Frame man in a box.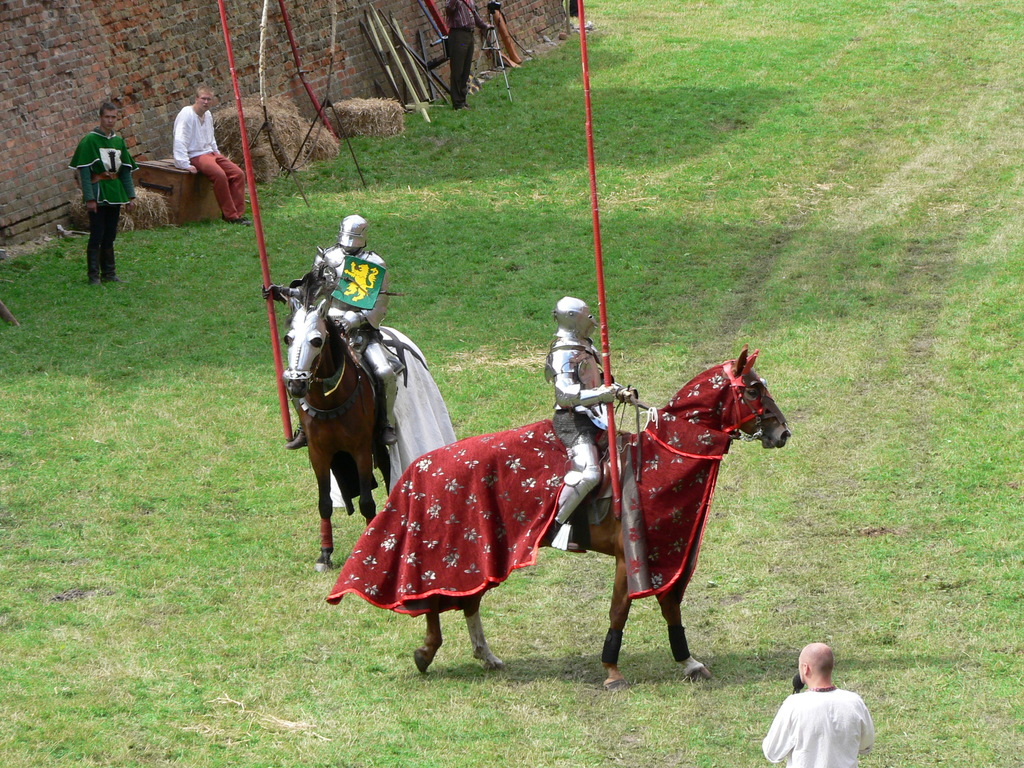
l=441, t=0, r=492, b=111.
